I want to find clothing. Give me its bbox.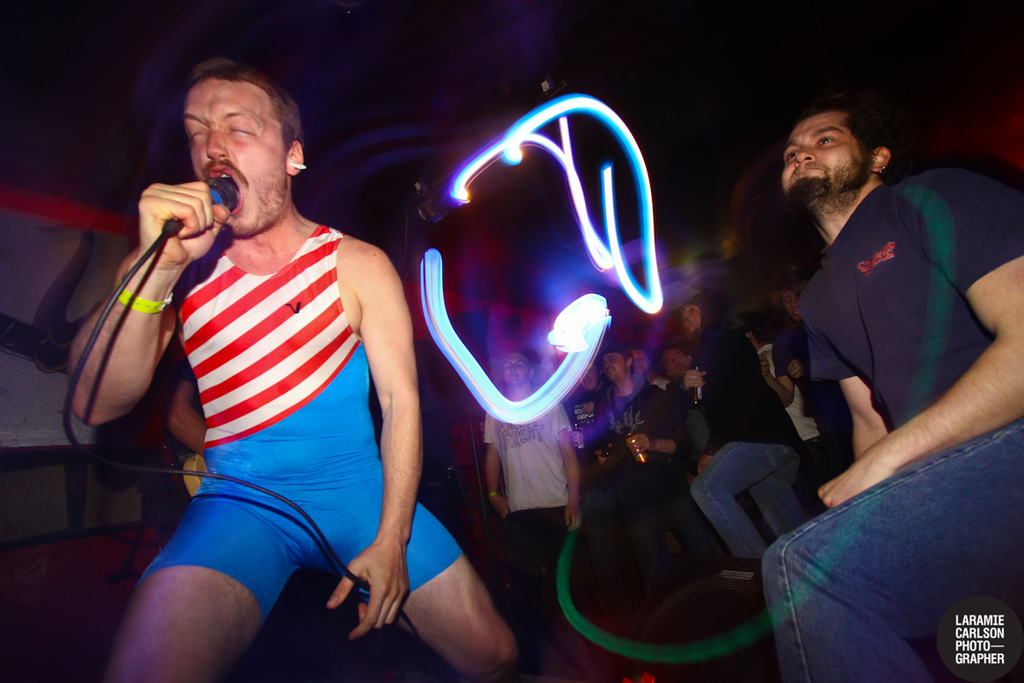
[597,373,682,581].
